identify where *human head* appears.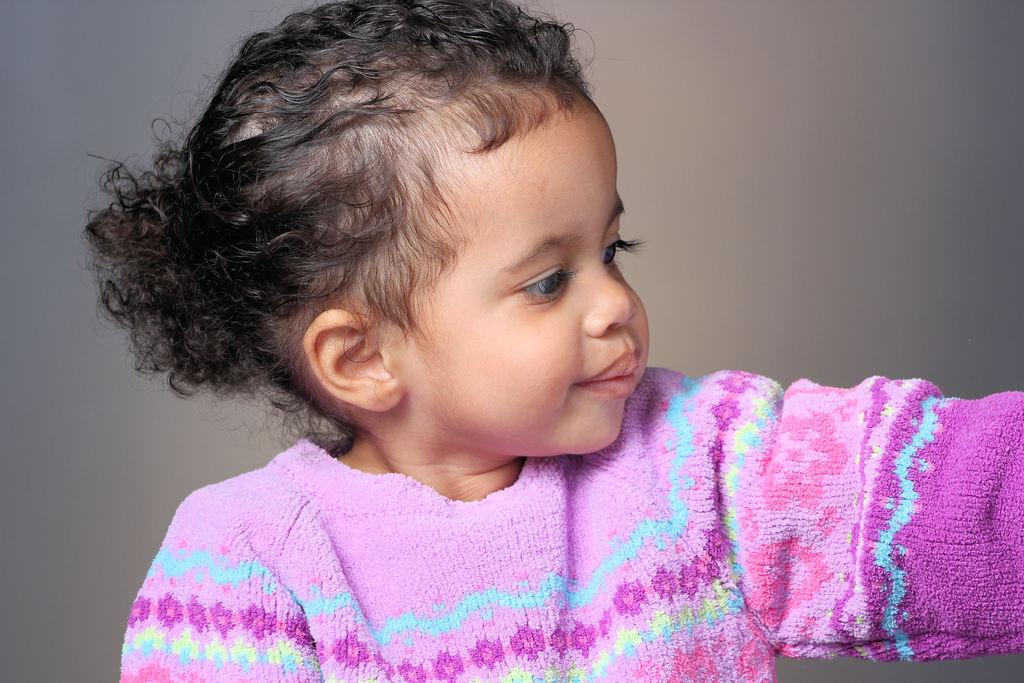
Appears at {"x1": 112, "y1": 18, "x2": 647, "y2": 458}.
